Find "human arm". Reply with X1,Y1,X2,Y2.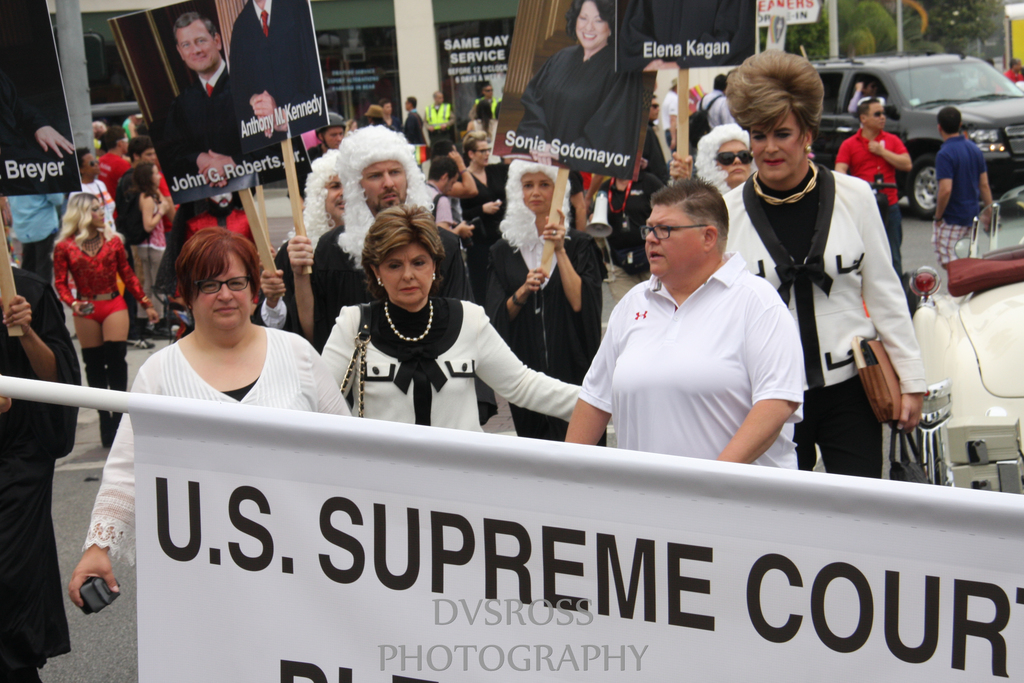
862,132,913,168.
